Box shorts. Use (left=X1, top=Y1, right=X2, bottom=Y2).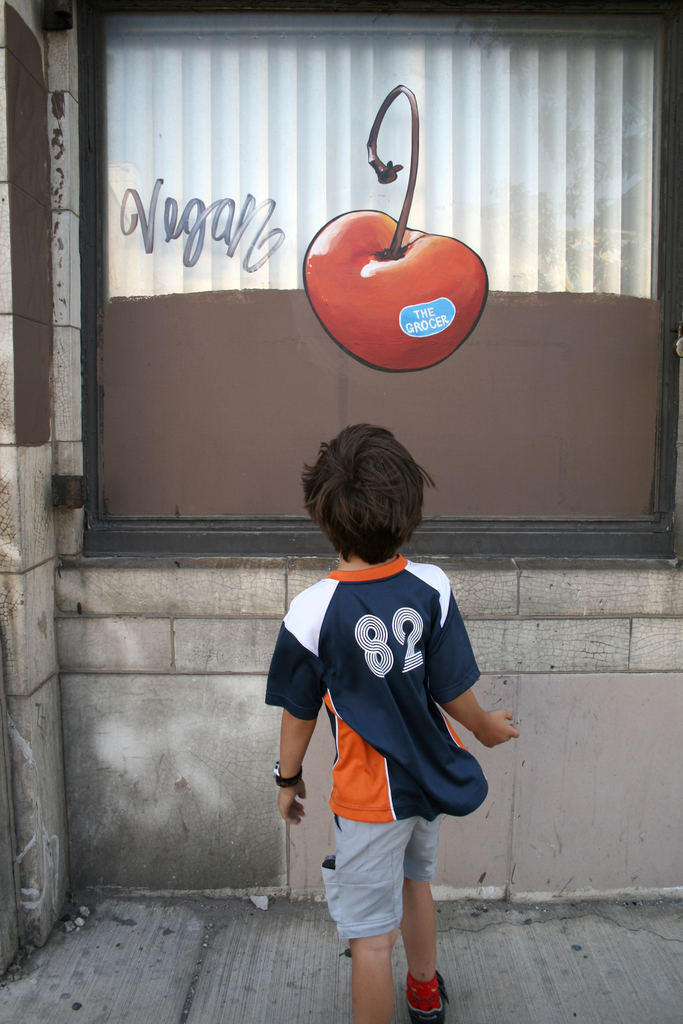
(left=319, top=817, right=443, bottom=940).
